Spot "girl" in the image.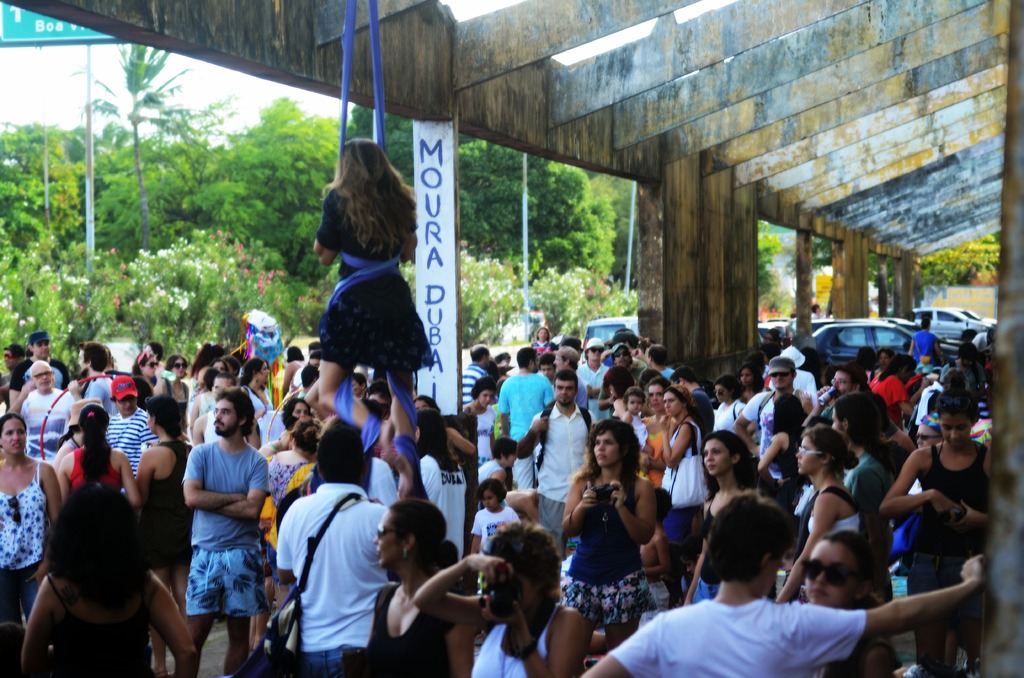
"girl" found at (x1=737, y1=365, x2=767, y2=407).
